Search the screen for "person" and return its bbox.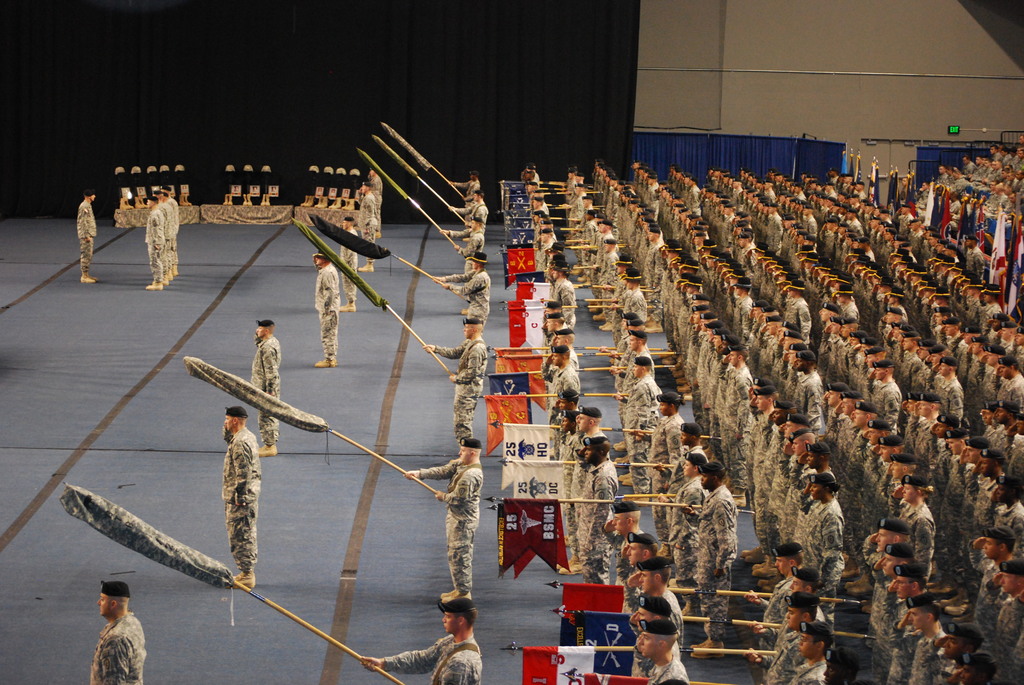
Found: bbox(595, 258, 620, 281).
